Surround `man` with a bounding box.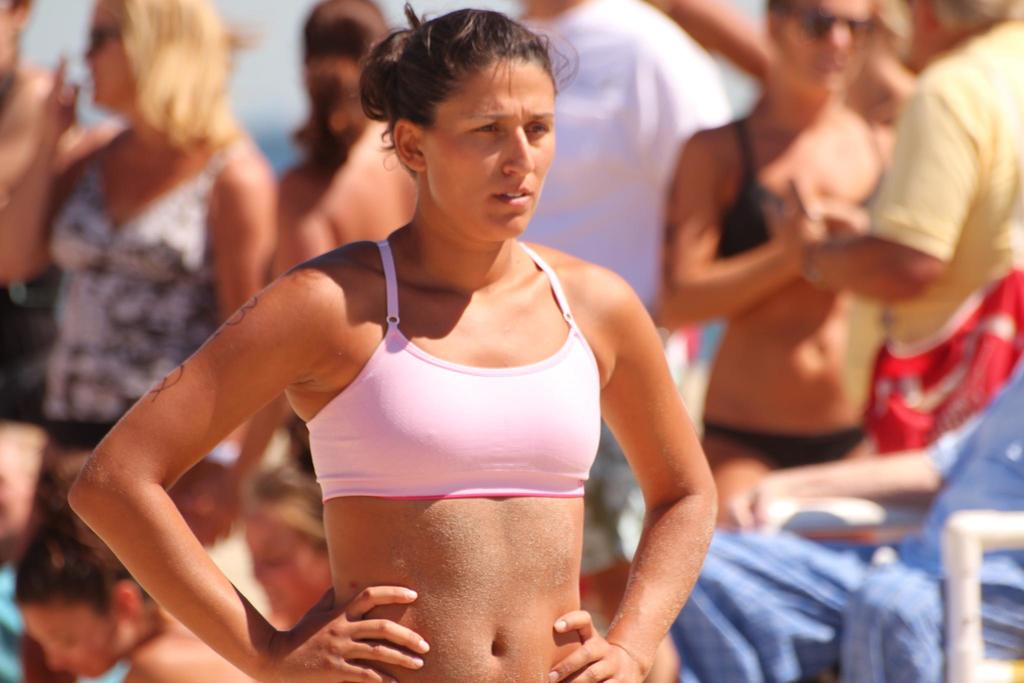
[751, 0, 1023, 470].
